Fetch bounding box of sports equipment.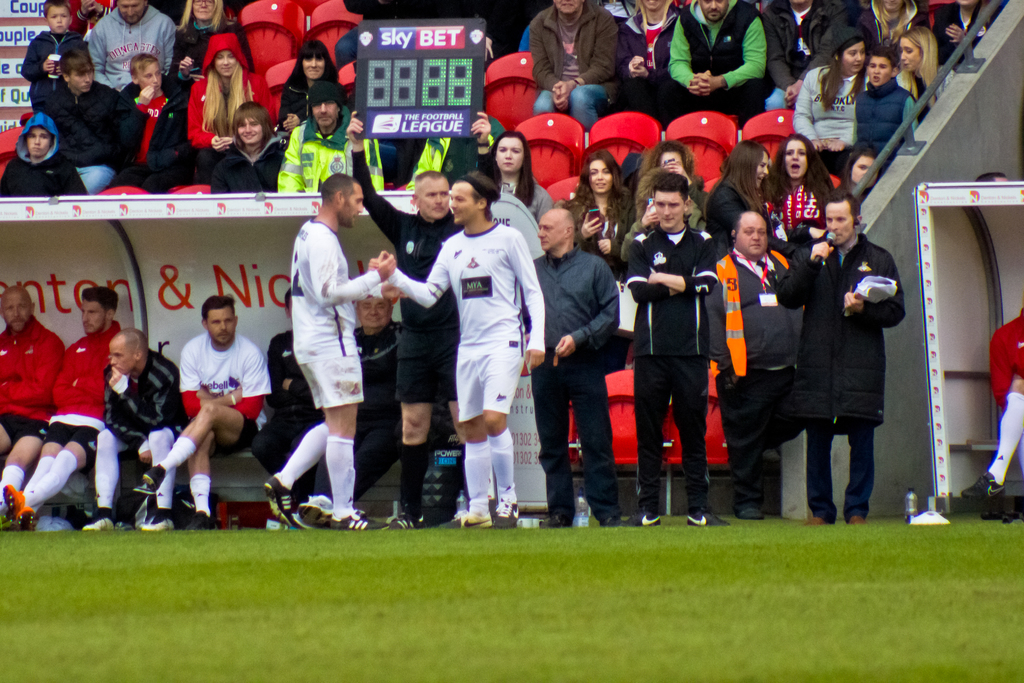
Bbox: x1=689 y1=509 x2=728 y2=525.
